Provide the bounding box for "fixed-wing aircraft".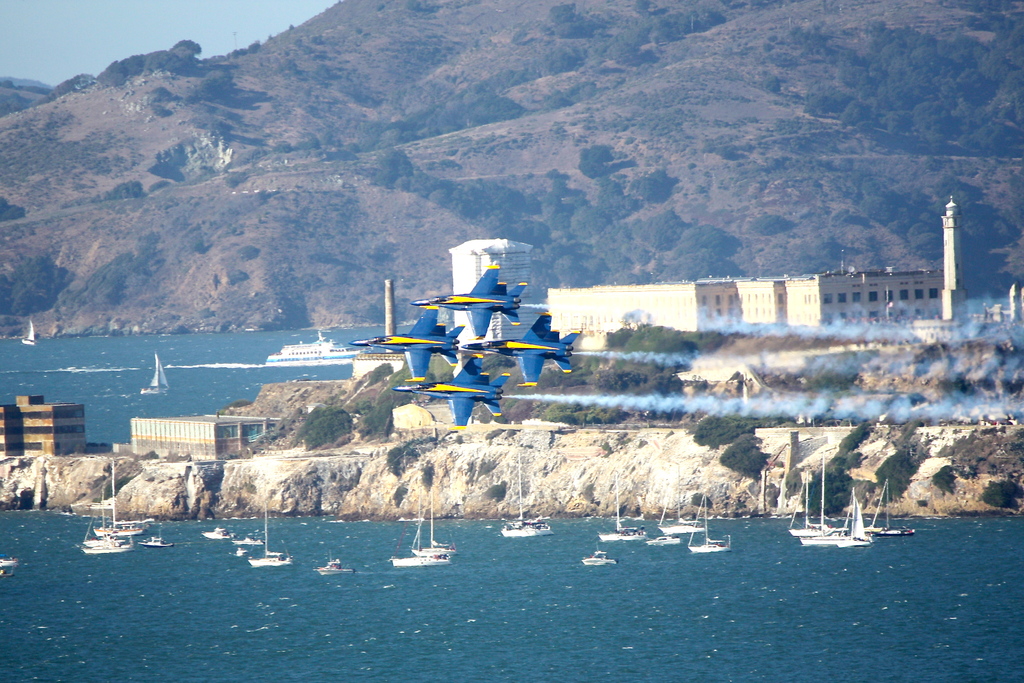
detection(477, 304, 580, 388).
